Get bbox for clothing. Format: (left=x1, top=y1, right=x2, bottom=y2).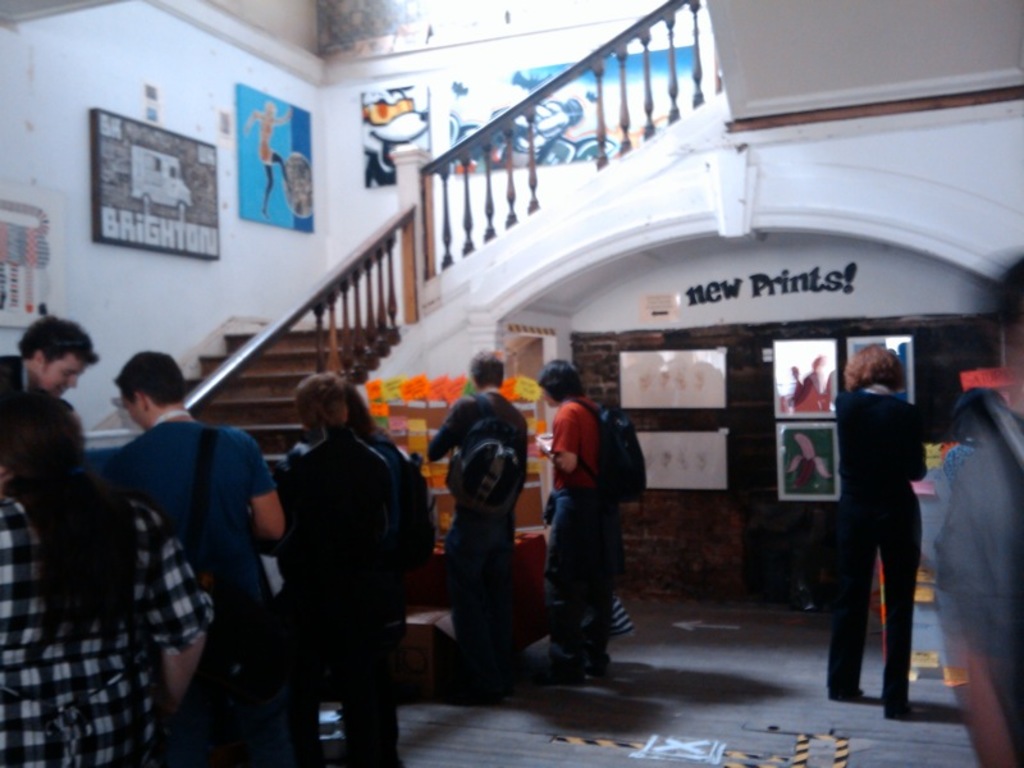
(left=904, top=421, right=1020, bottom=767).
